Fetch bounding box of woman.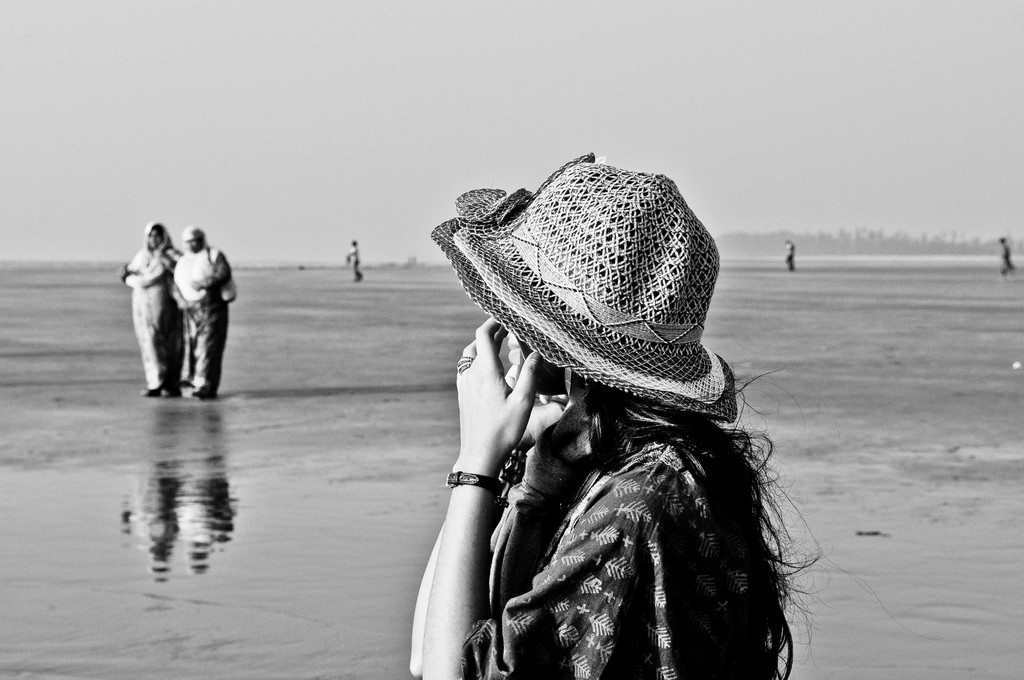
Bbox: crop(398, 151, 810, 679).
